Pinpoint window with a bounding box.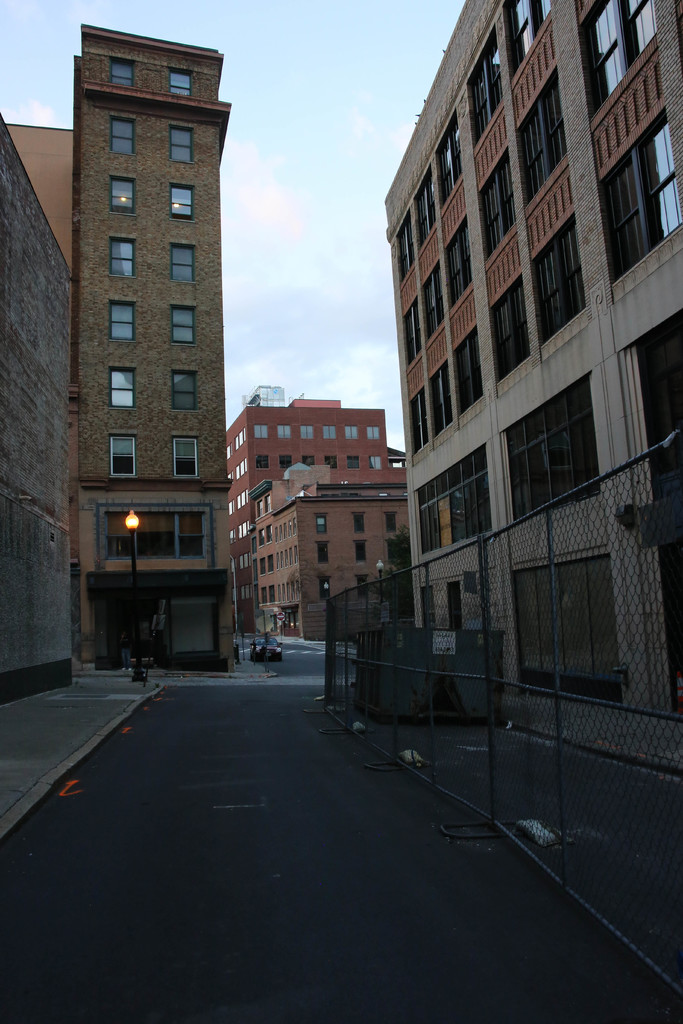
(110, 371, 138, 410).
